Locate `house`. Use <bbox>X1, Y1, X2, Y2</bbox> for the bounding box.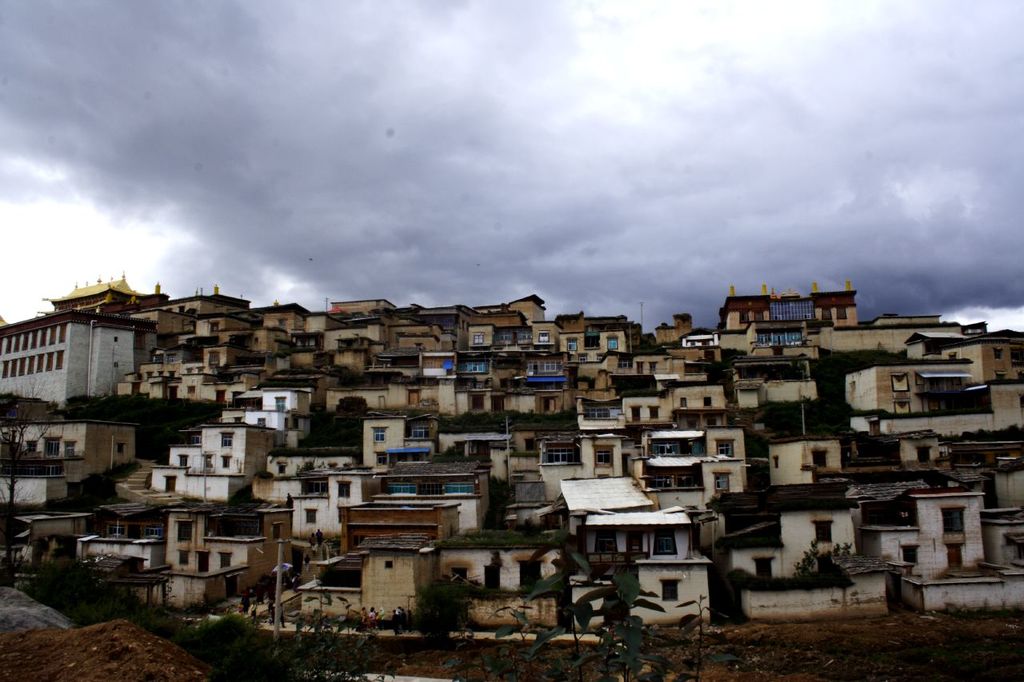
<bbox>849, 426, 959, 459</bbox>.
